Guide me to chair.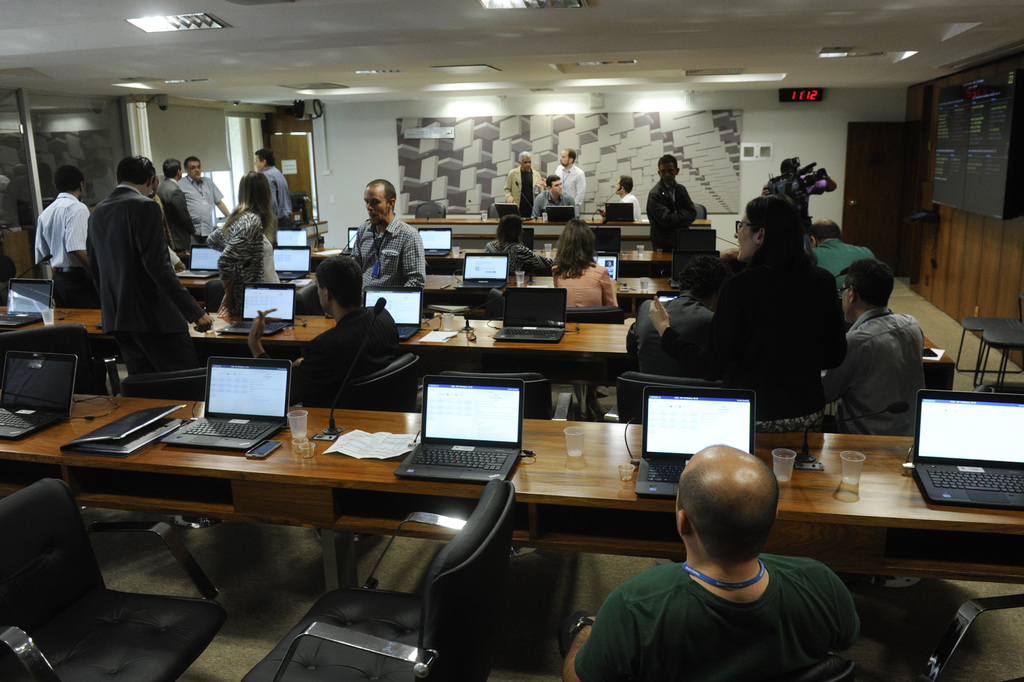
Guidance: 602, 367, 737, 428.
